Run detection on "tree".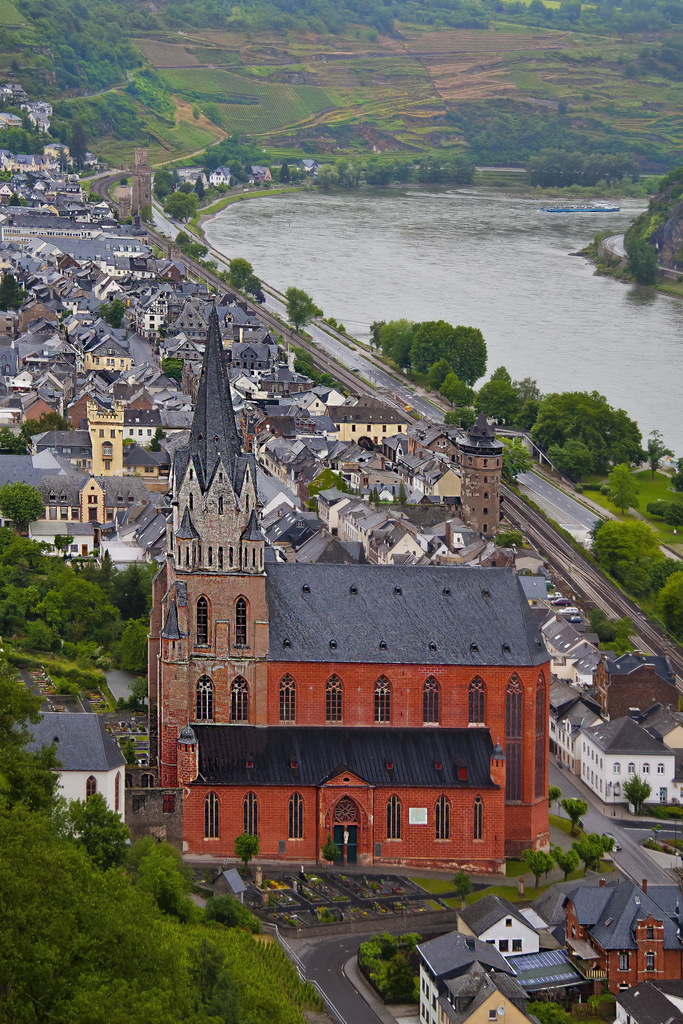
Result: crop(217, 248, 266, 305).
